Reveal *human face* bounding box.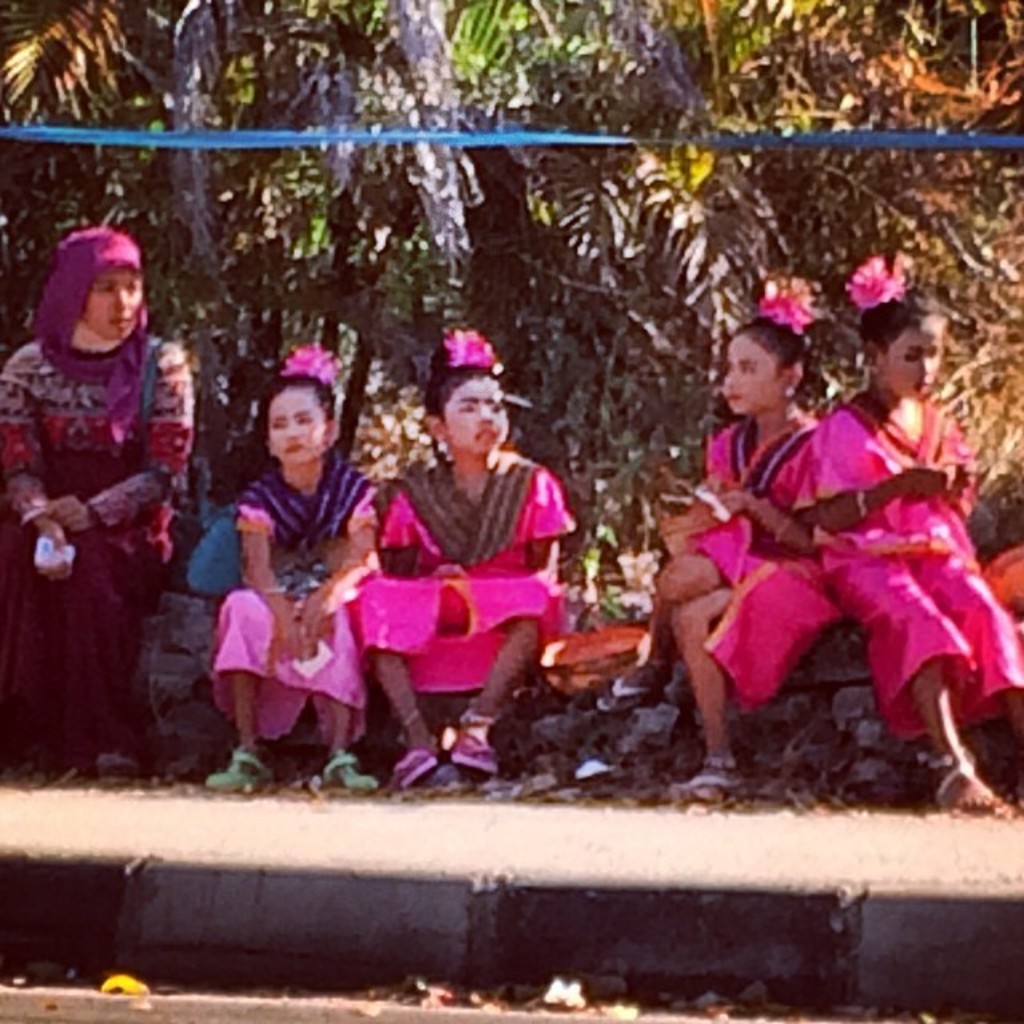
Revealed: detection(269, 382, 330, 466).
